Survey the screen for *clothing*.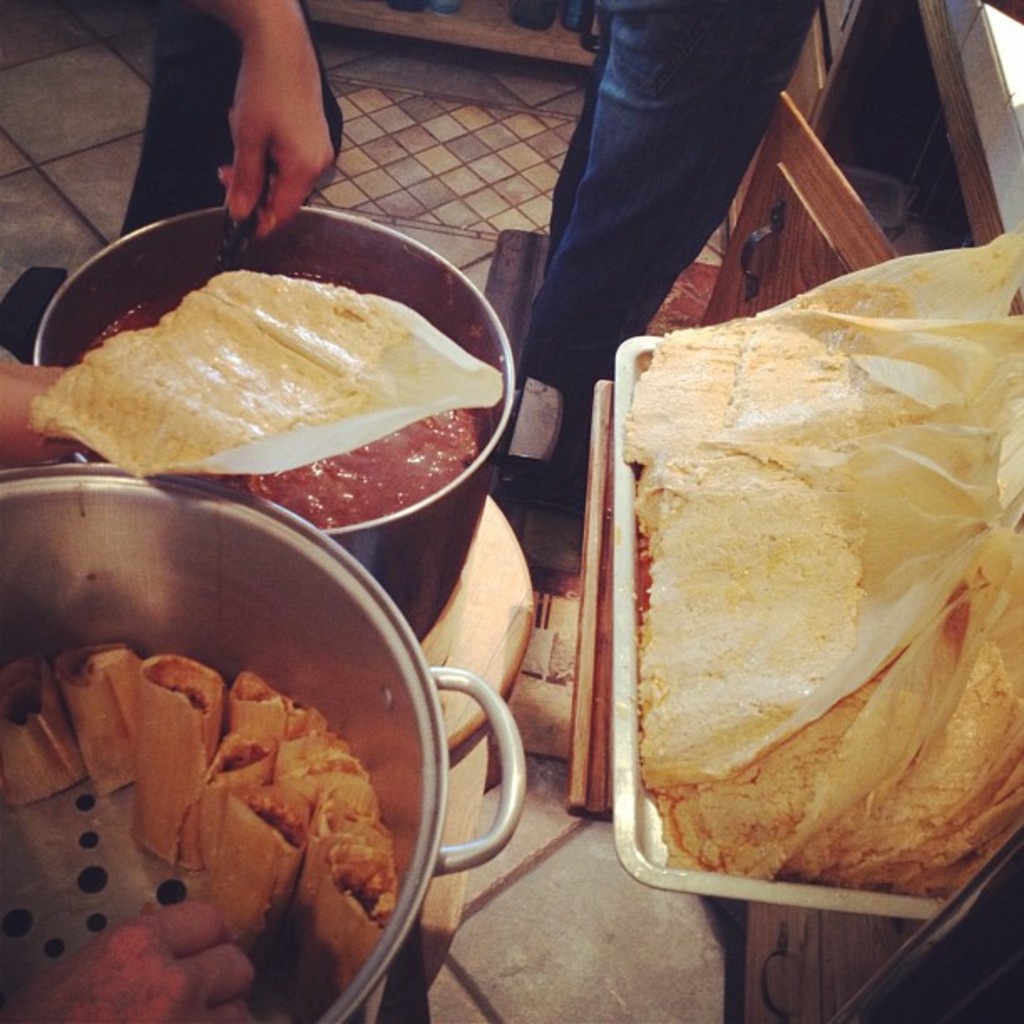
Survey found: [left=115, top=0, right=343, bottom=241].
